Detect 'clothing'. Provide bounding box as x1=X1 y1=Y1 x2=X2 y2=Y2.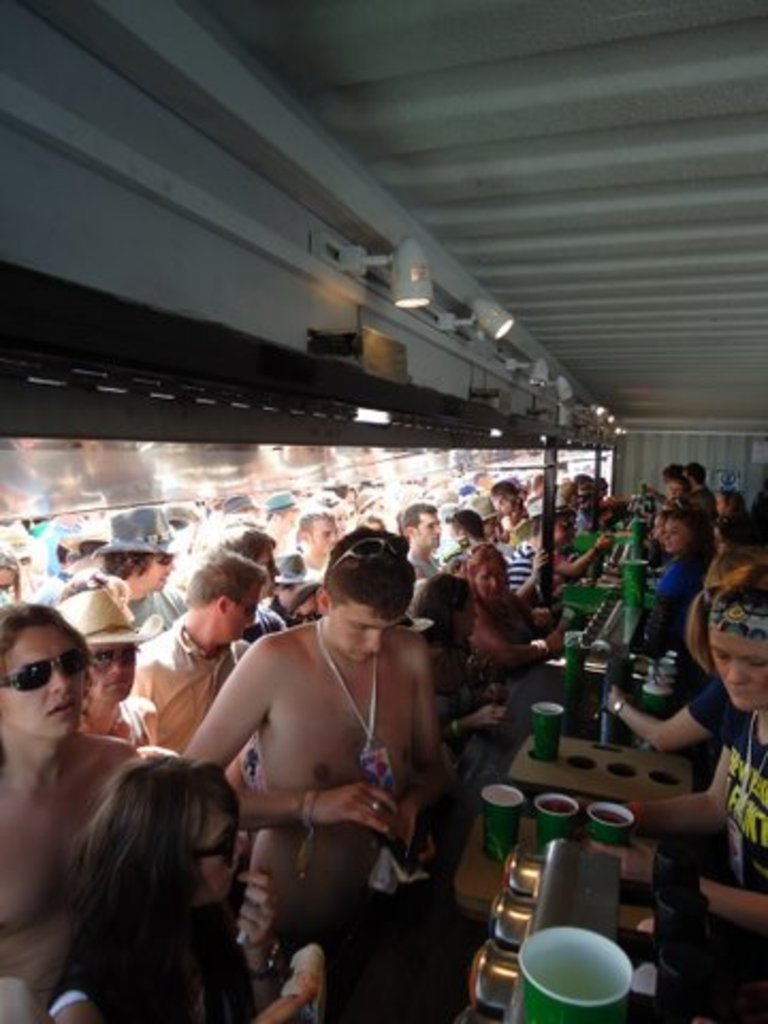
x1=493 y1=540 x2=542 y2=595.
